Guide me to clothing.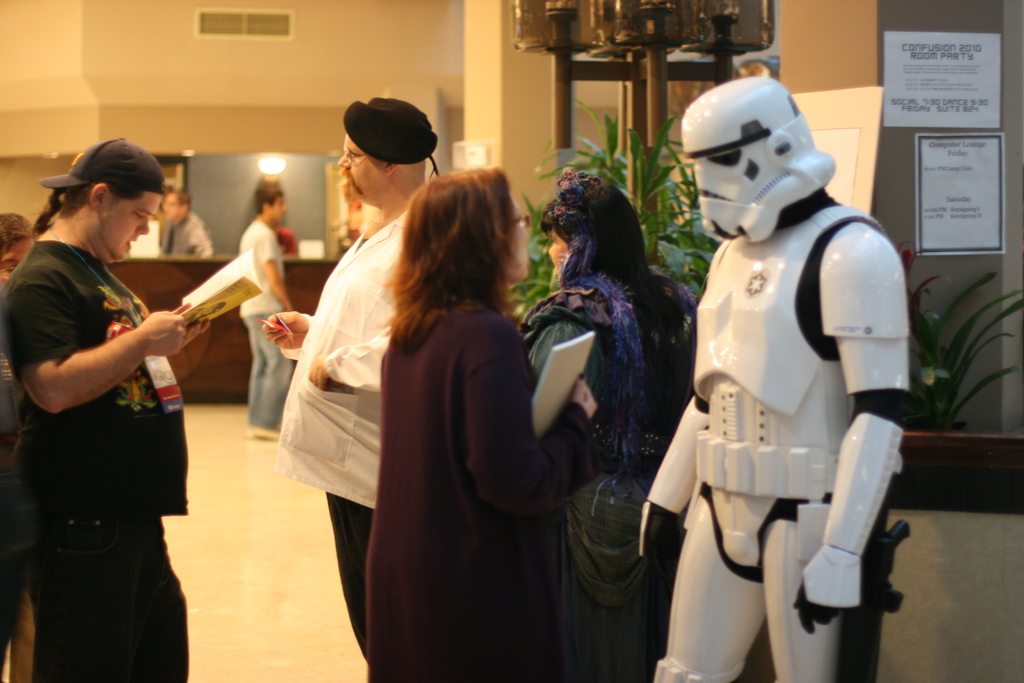
Guidance: (x1=364, y1=299, x2=594, y2=681).
